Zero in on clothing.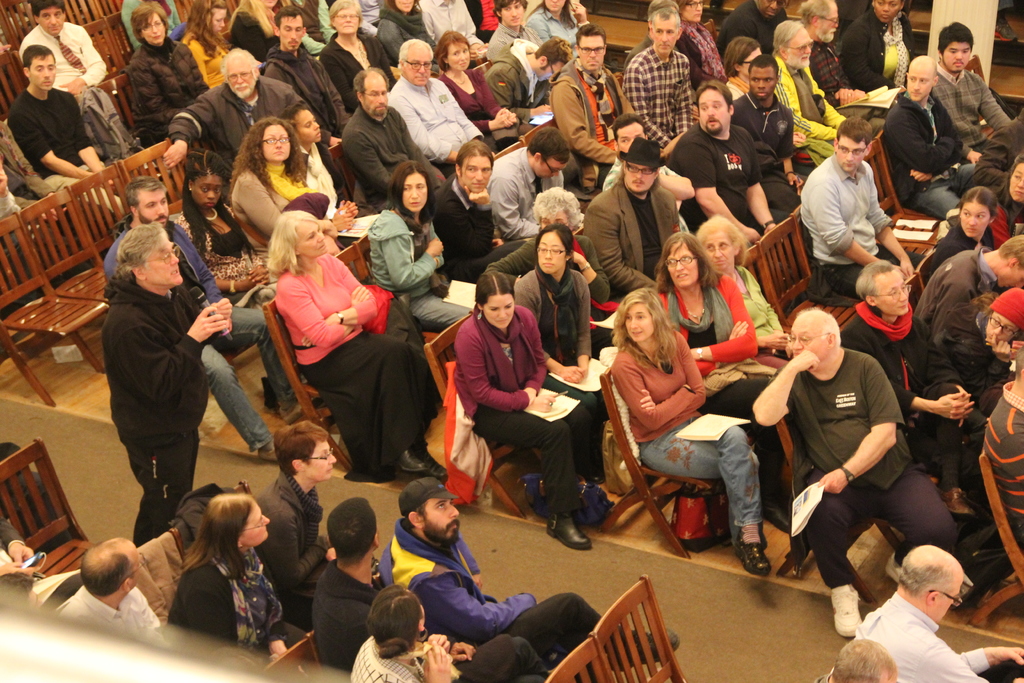
Zeroed in: {"left": 877, "top": 94, "right": 988, "bottom": 226}.
